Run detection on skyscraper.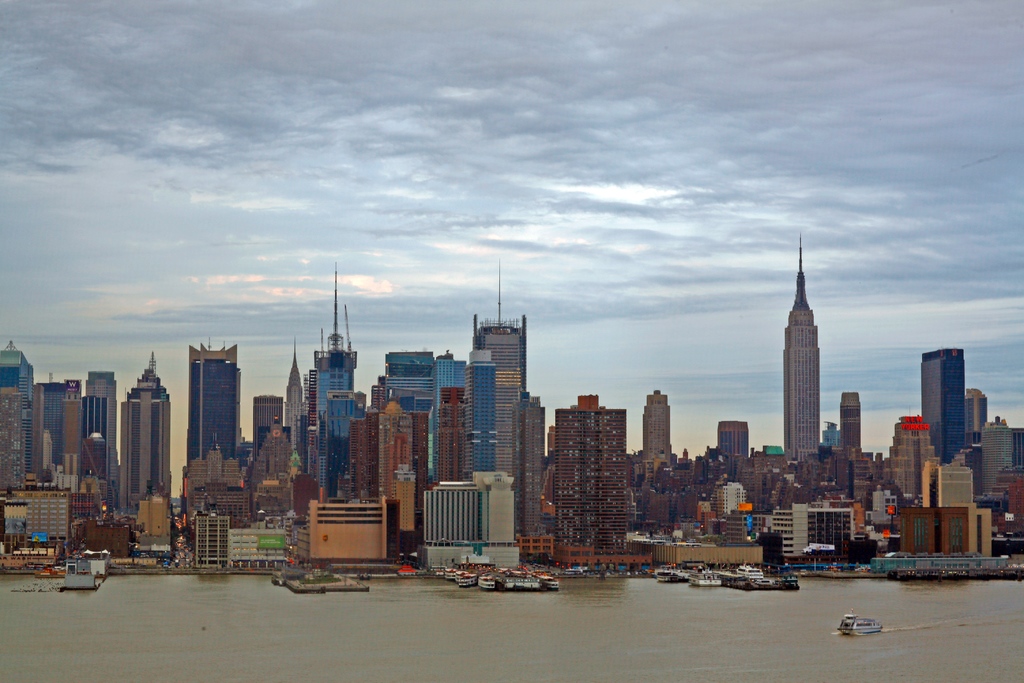
Result: [172,341,237,484].
